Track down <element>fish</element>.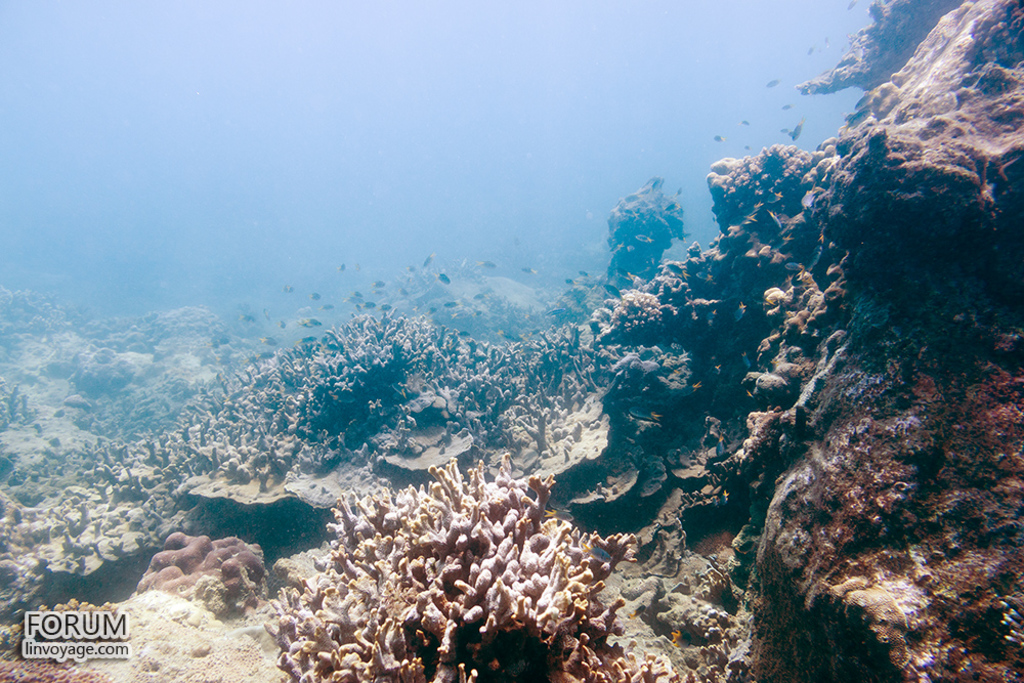
Tracked to region(297, 316, 324, 327).
